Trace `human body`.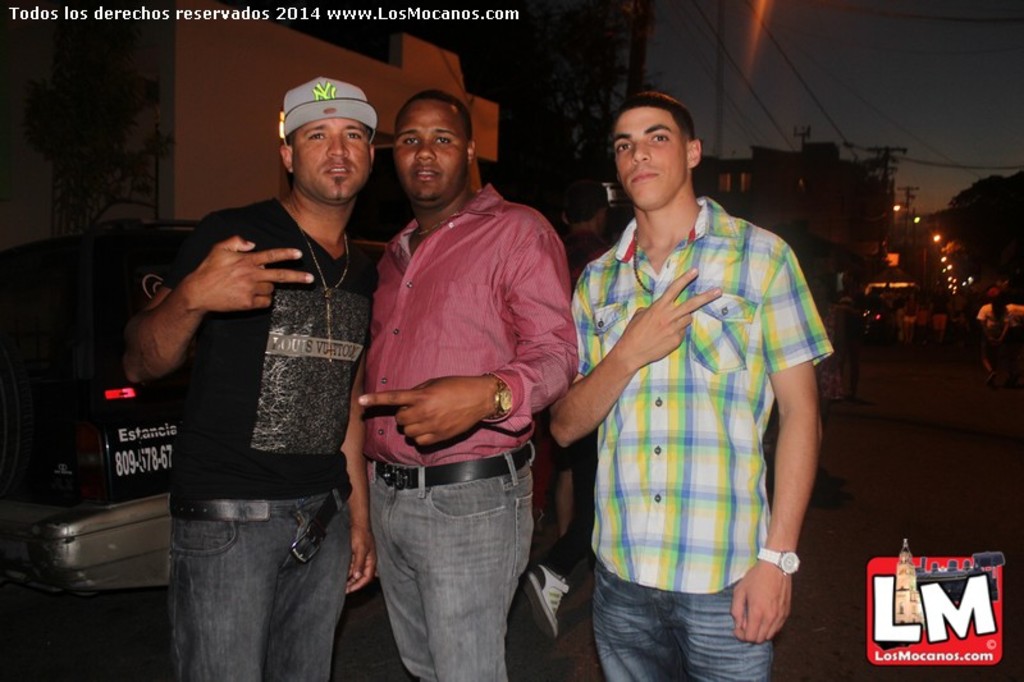
Traced to 559/104/832/674.
